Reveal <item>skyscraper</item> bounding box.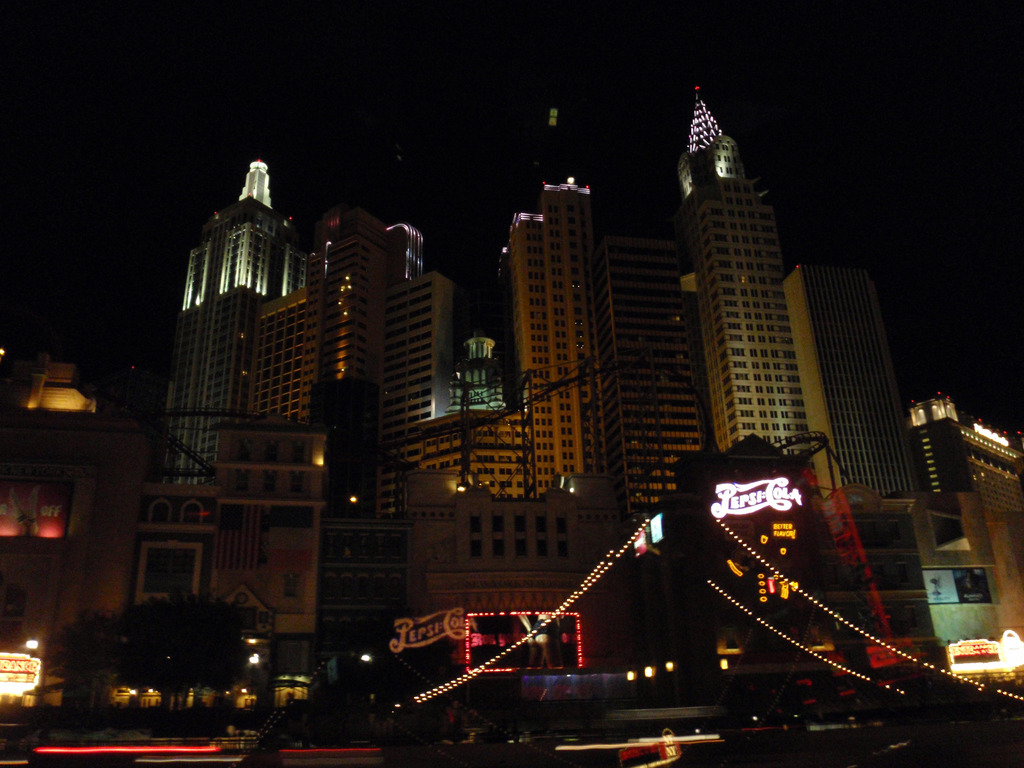
Revealed: pyautogui.locateOnScreen(379, 216, 436, 513).
